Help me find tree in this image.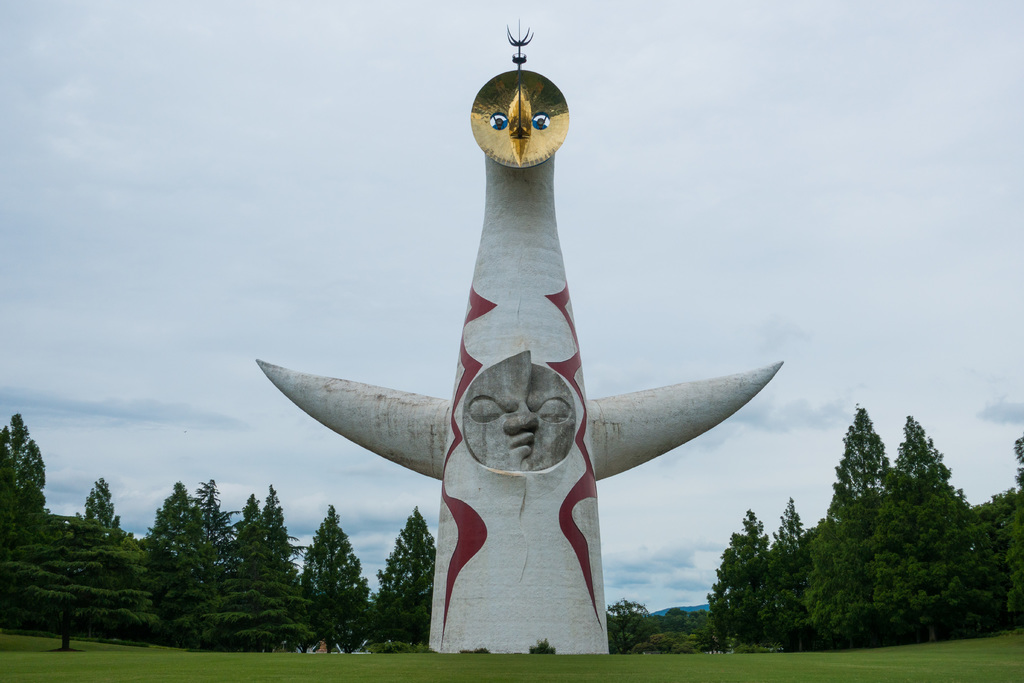
Found it: [800, 404, 904, 645].
